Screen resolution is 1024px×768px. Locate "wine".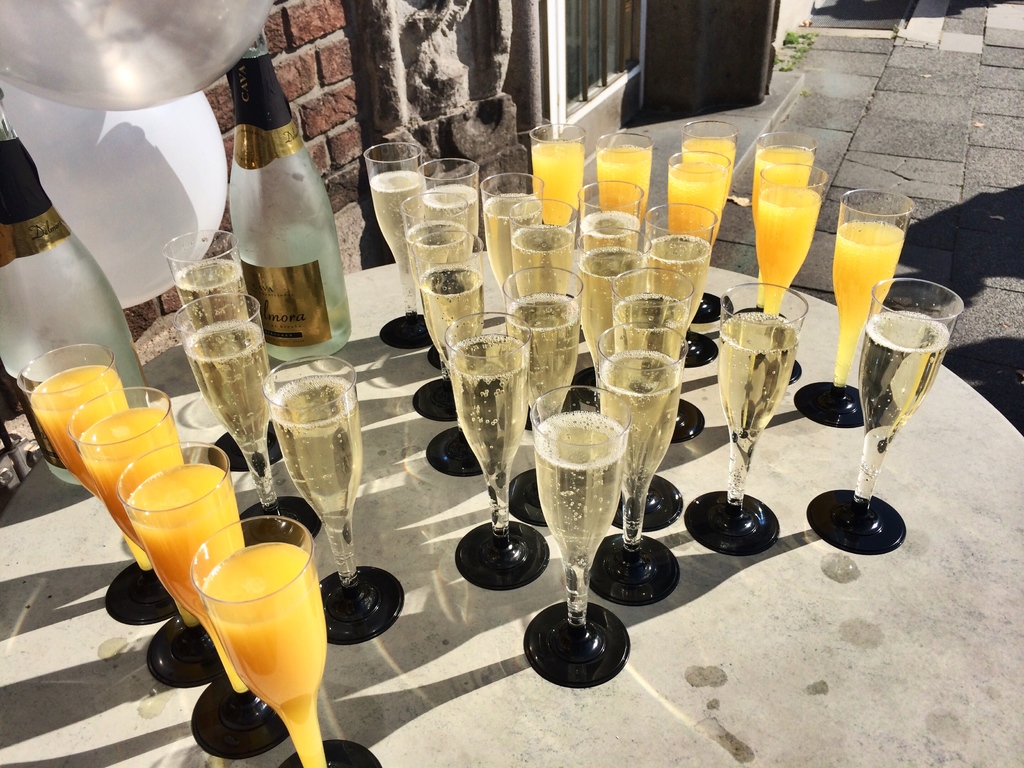
{"x1": 579, "y1": 247, "x2": 646, "y2": 397}.
